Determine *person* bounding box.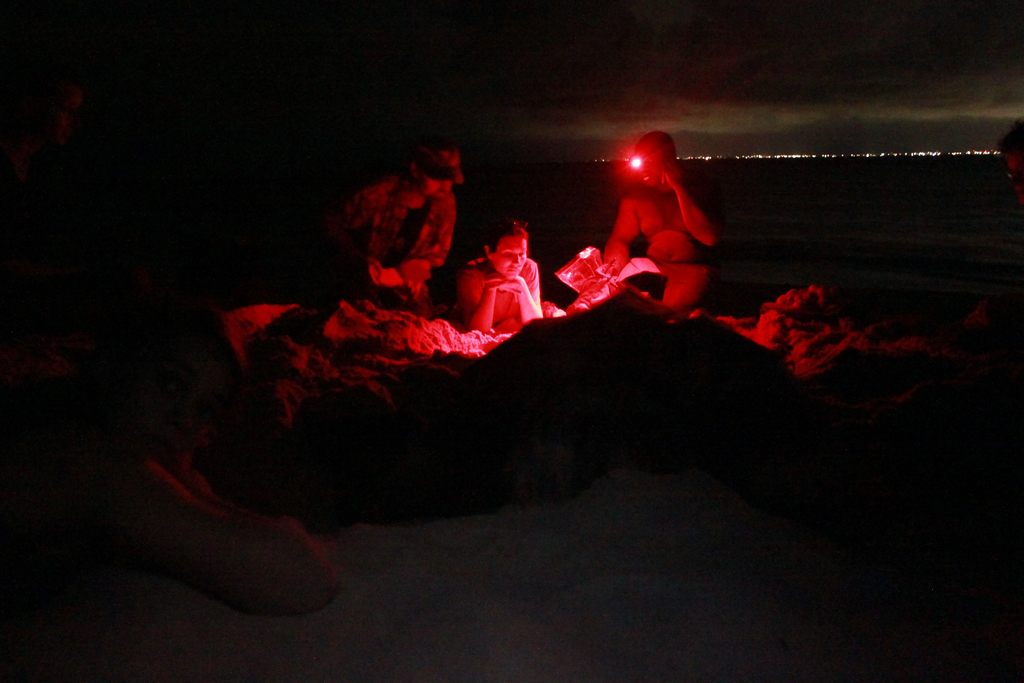
Determined: pyautogui.locateOnScreen(457, 220, 541, 332).
